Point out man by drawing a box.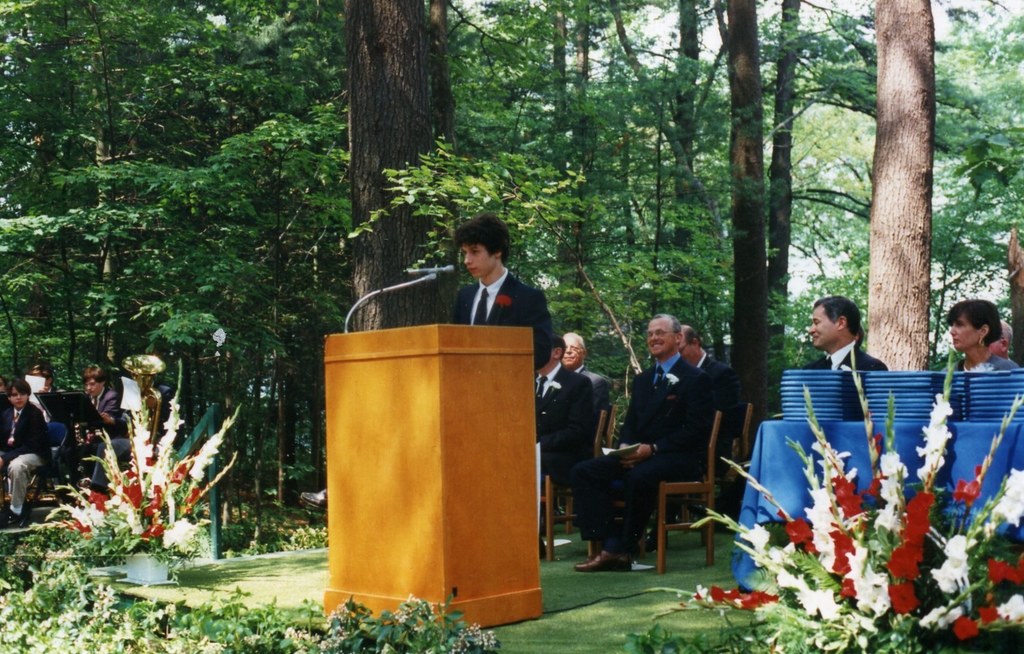
x1=639 y1=323 x2=739 y2=553.
